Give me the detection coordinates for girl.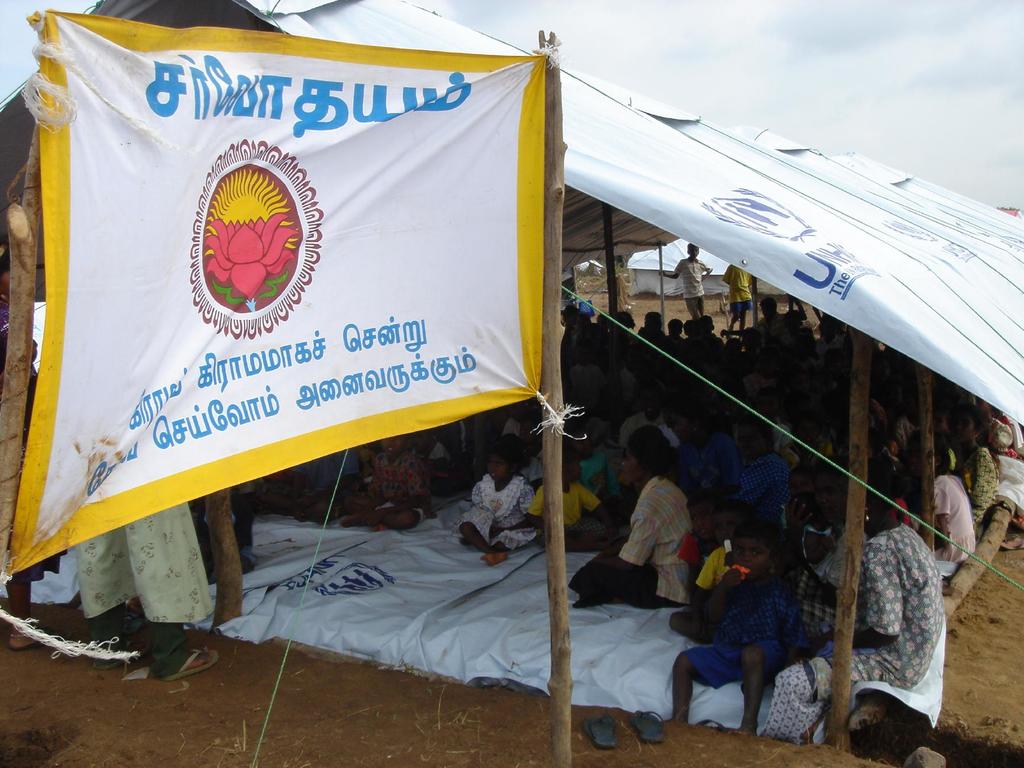
BBox(448, 429, 552, 573).
